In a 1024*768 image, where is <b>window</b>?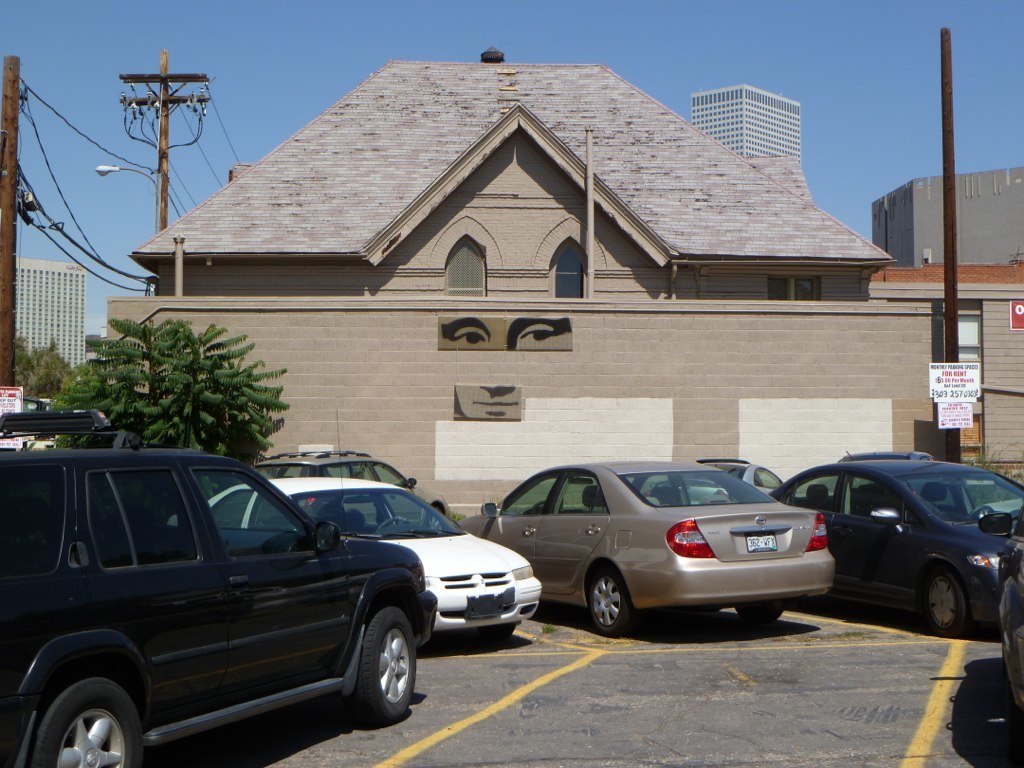
768/275/817/299.
